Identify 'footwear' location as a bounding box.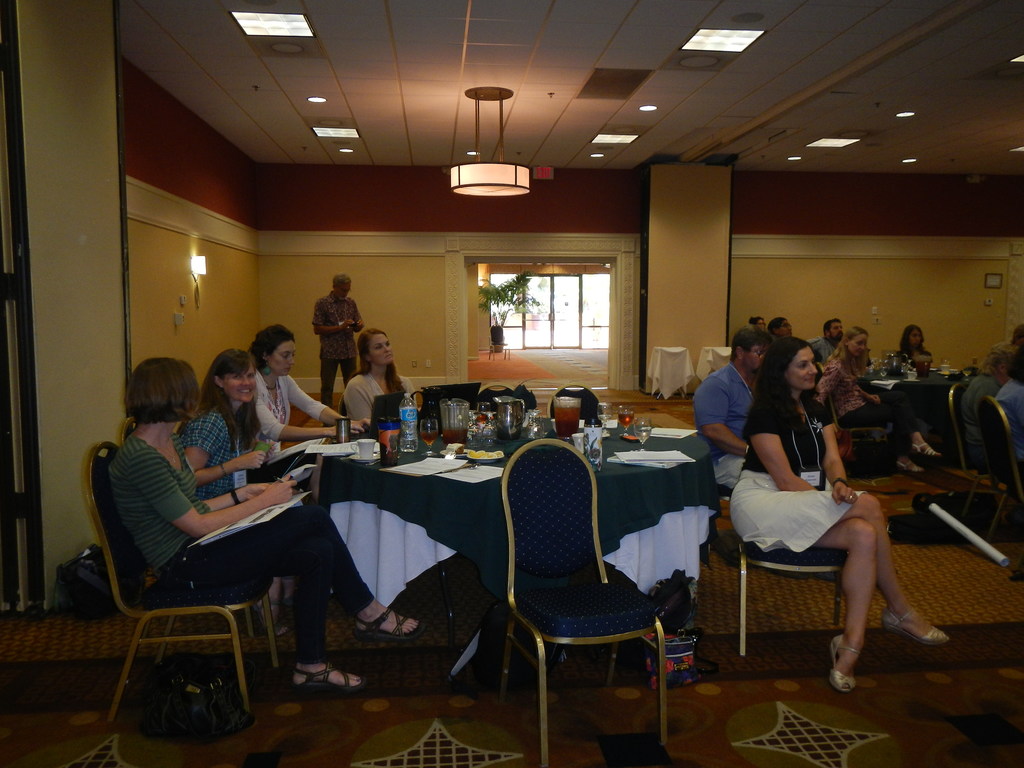
x1=886 y1=612 x2=953 y2=646.
